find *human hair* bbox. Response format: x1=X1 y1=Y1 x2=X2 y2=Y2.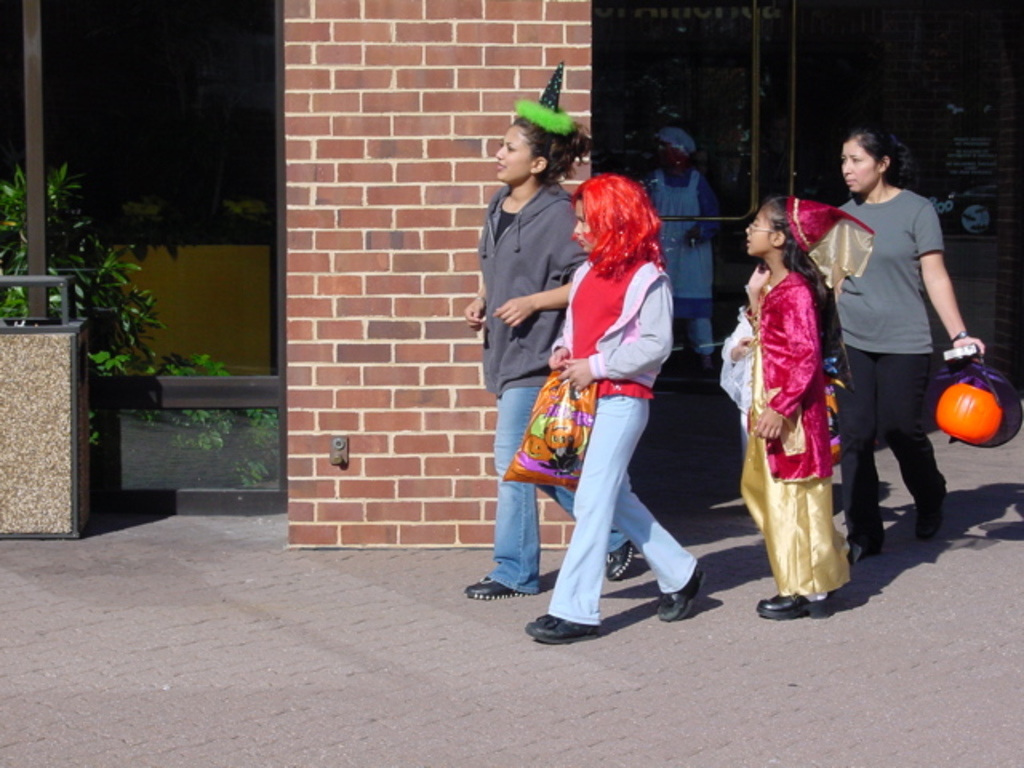
x1=570 y1=174 x2=664 y2=274.
